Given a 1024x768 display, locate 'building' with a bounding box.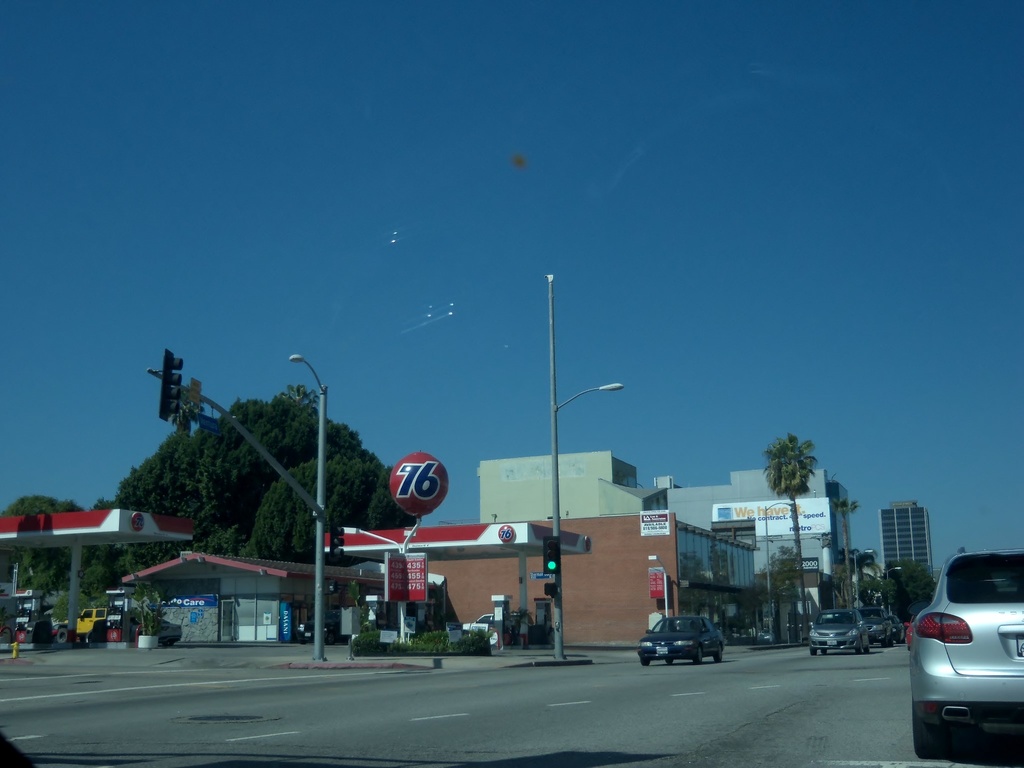
Located: {"left": 481, "top": 458, "right": 665, "bottom": 518}.
